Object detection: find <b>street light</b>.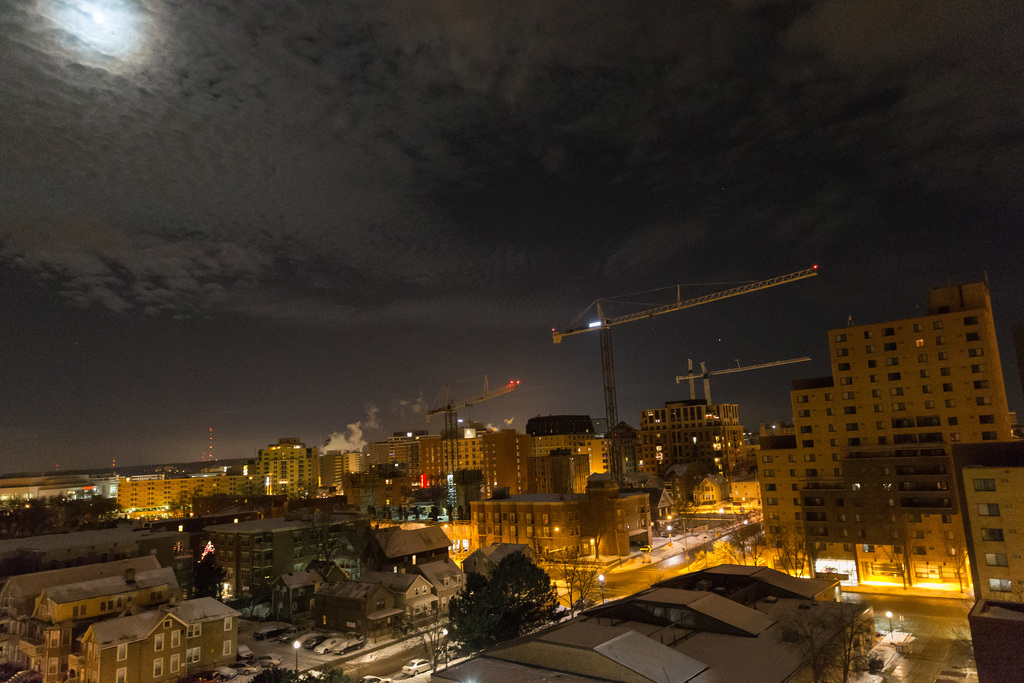
884/607/896/640.
